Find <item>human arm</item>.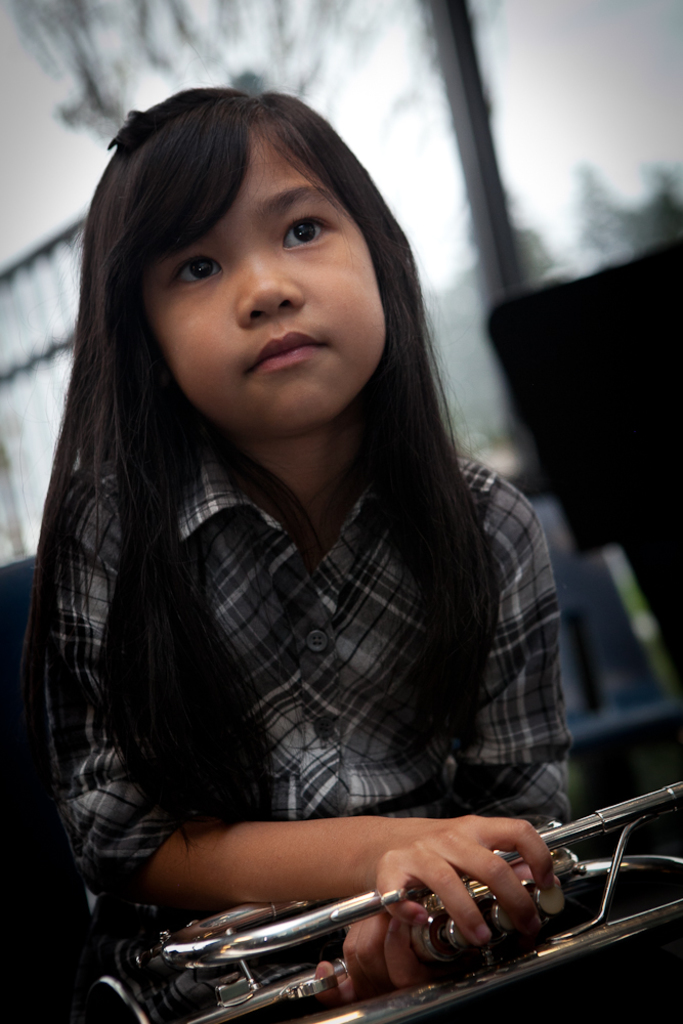
Rect(58, 477, 550, 938).
